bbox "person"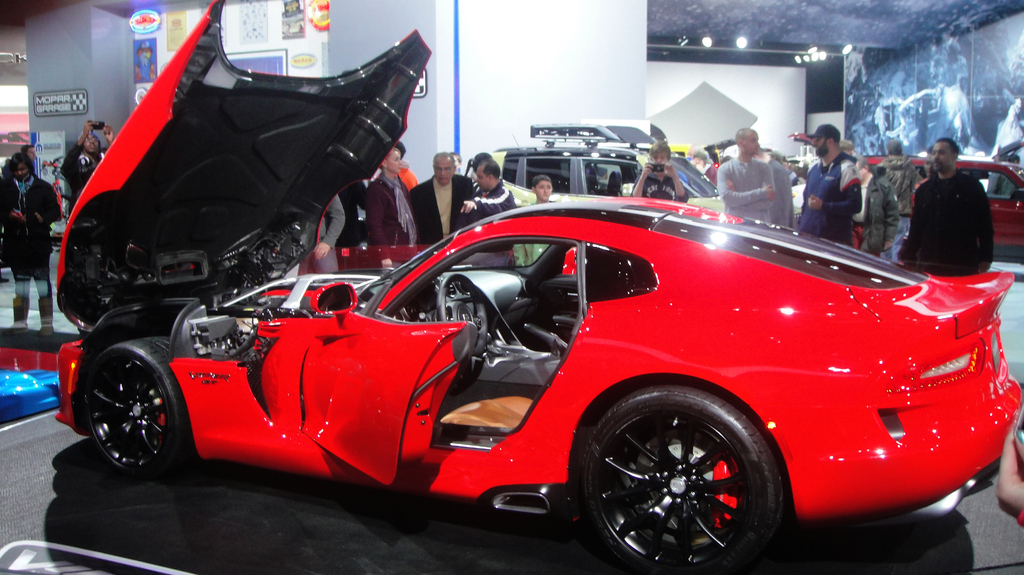
(left=850, top=157, right=900, bottom=260)
